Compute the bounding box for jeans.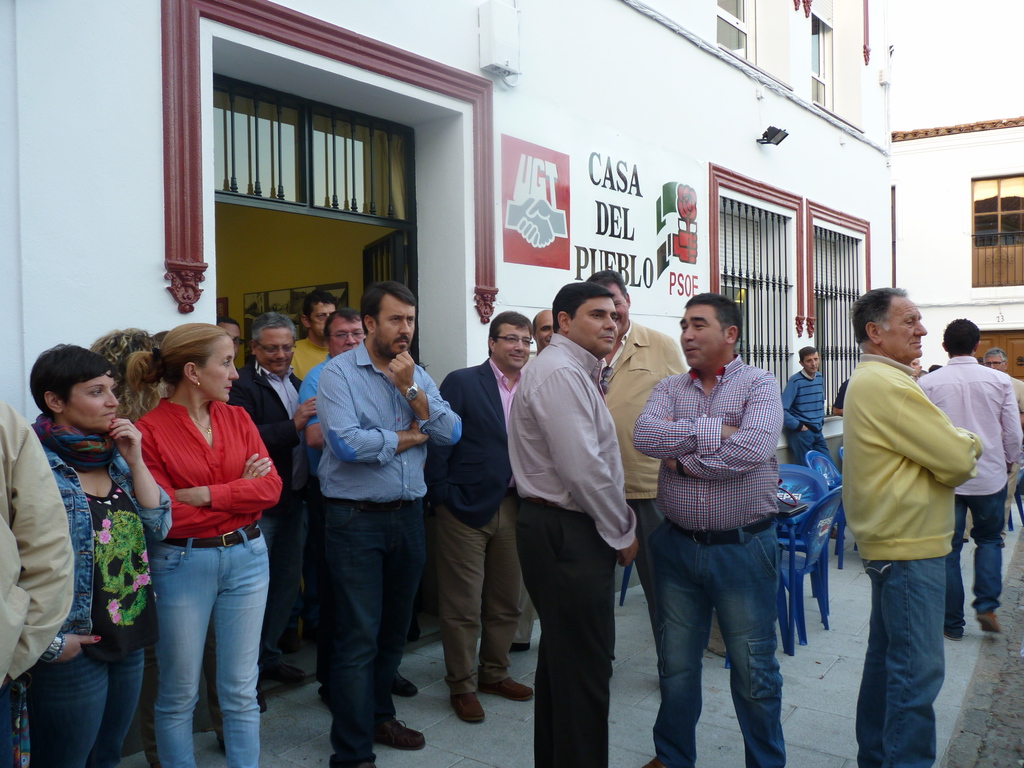
[949,488,1004,633].
